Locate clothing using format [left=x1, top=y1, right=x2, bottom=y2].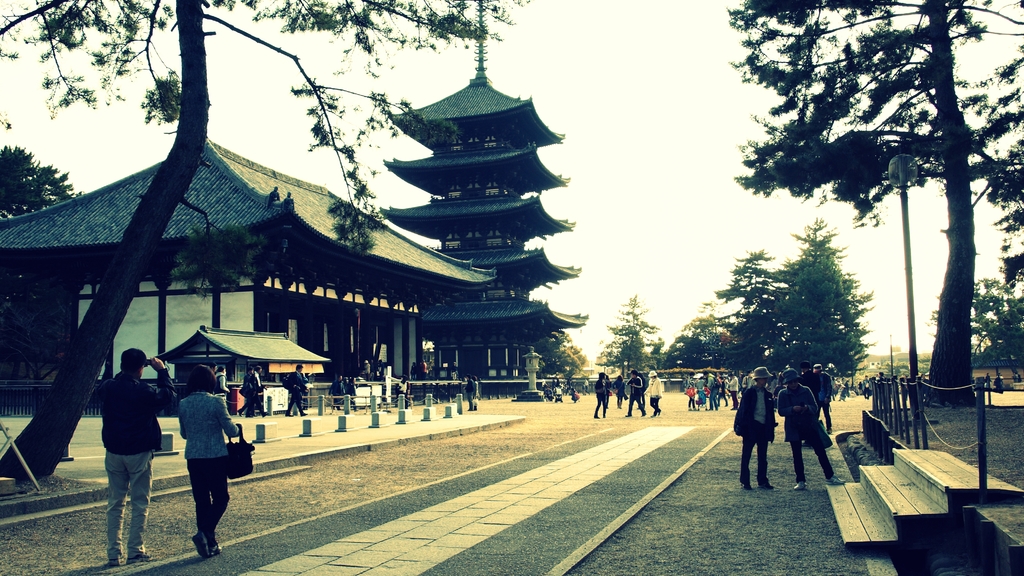
[left=732, top=385, right=770, bottom=485].
